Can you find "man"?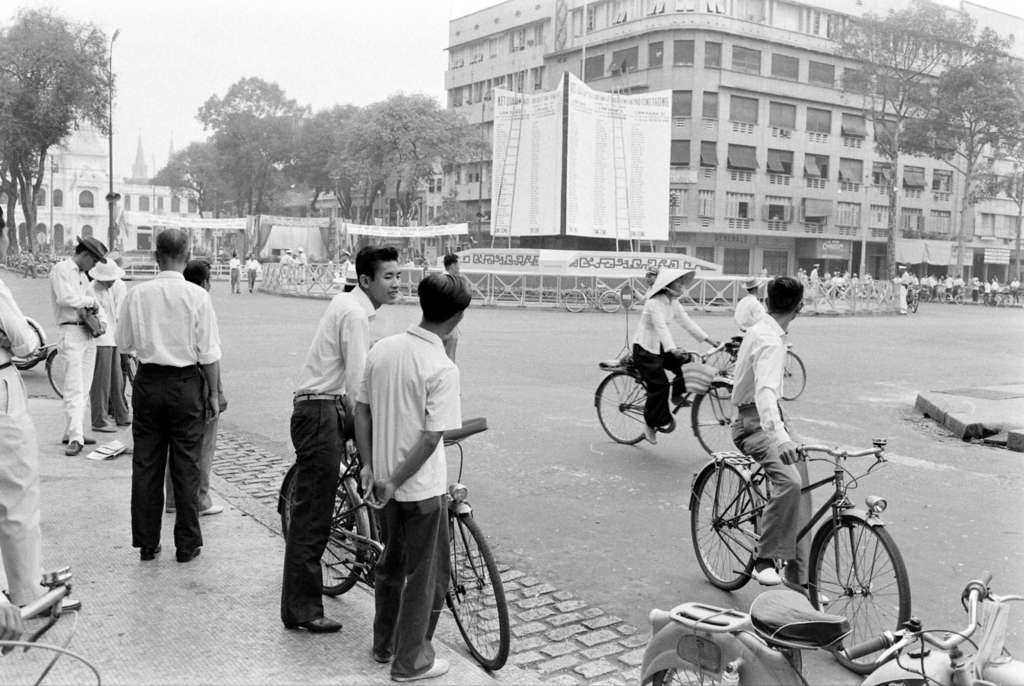
Yes, bounding box: x1=245, y1=254, x2=258, y2=291.
